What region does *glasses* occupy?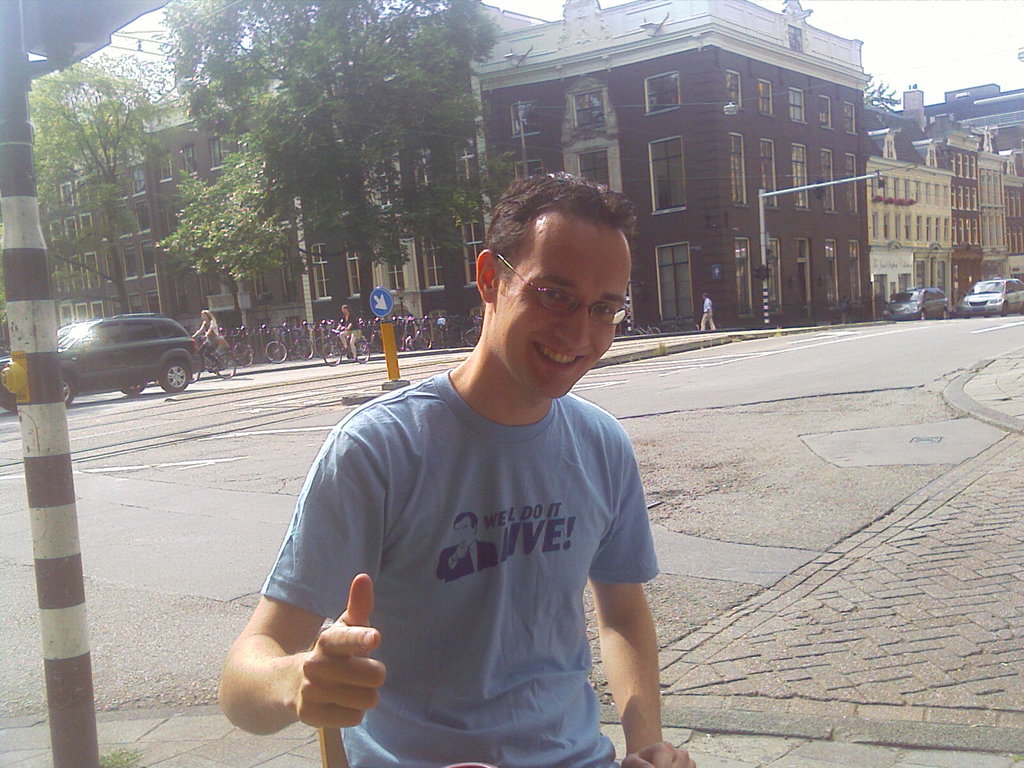
left=495, top=267, right=636, bottom=325.
